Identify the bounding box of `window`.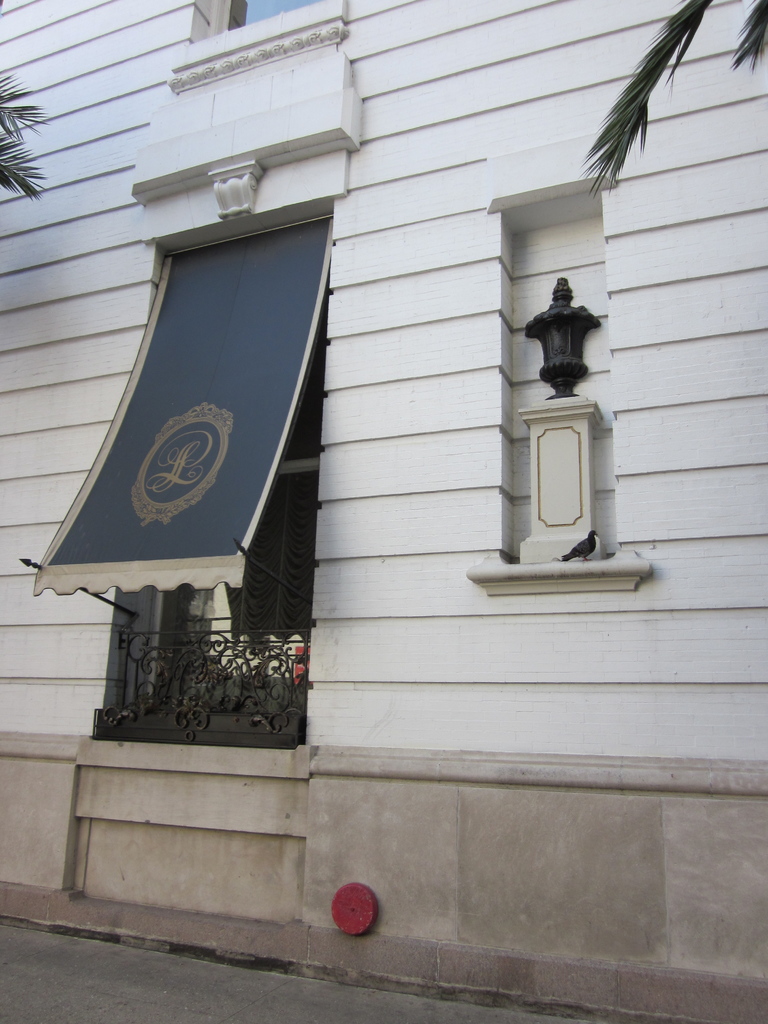
(24, 195, 346, 751).
